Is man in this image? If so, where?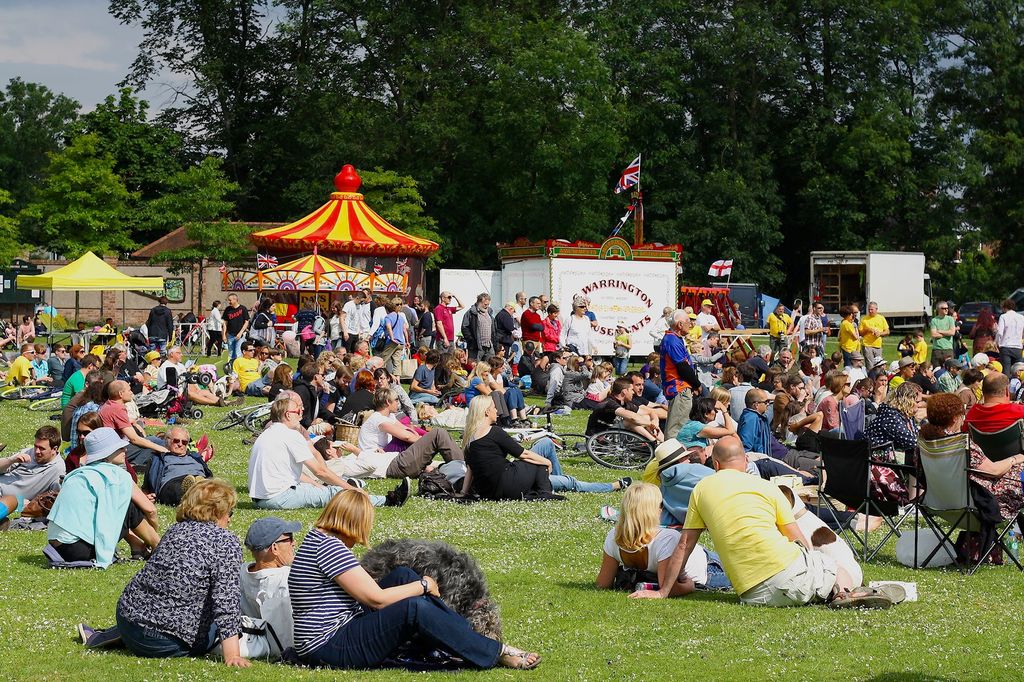
Yes, at [x1=744, y1=344, x2=778, y2=383].
